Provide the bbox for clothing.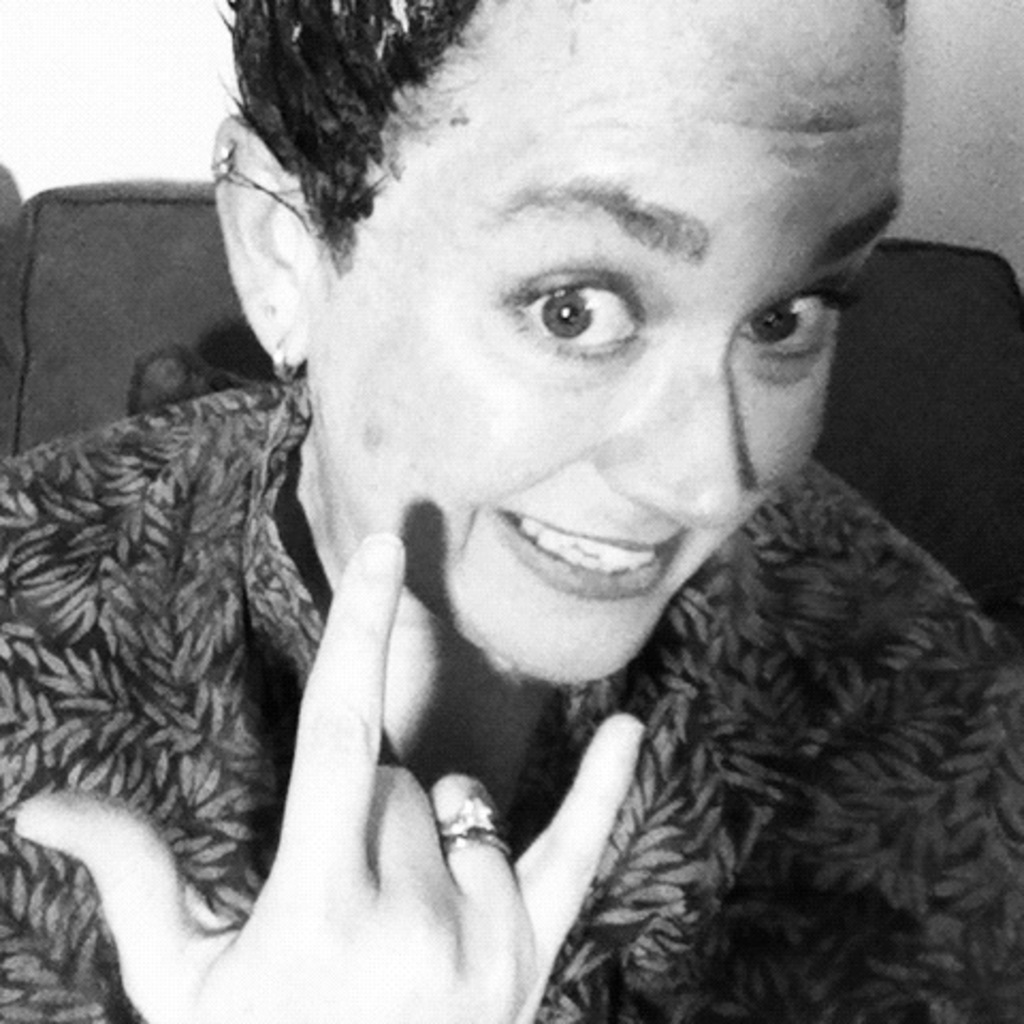
l=0, t=375, r=1022, b=1022.
